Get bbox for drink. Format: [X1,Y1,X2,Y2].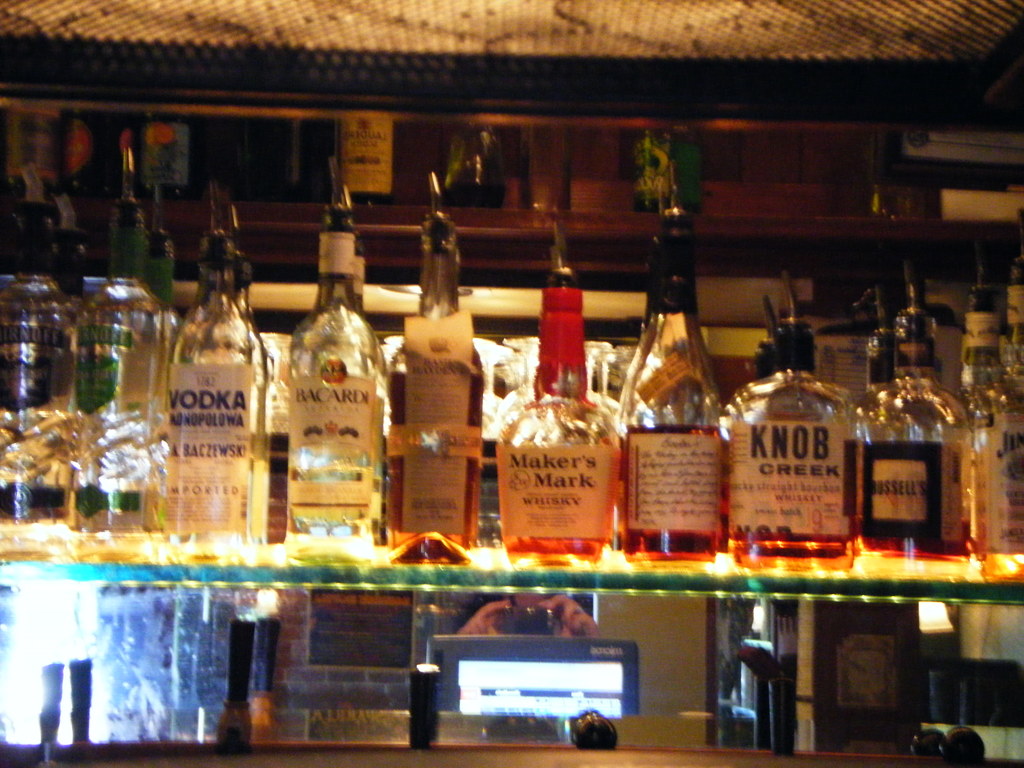
[969,516,1023,557].
